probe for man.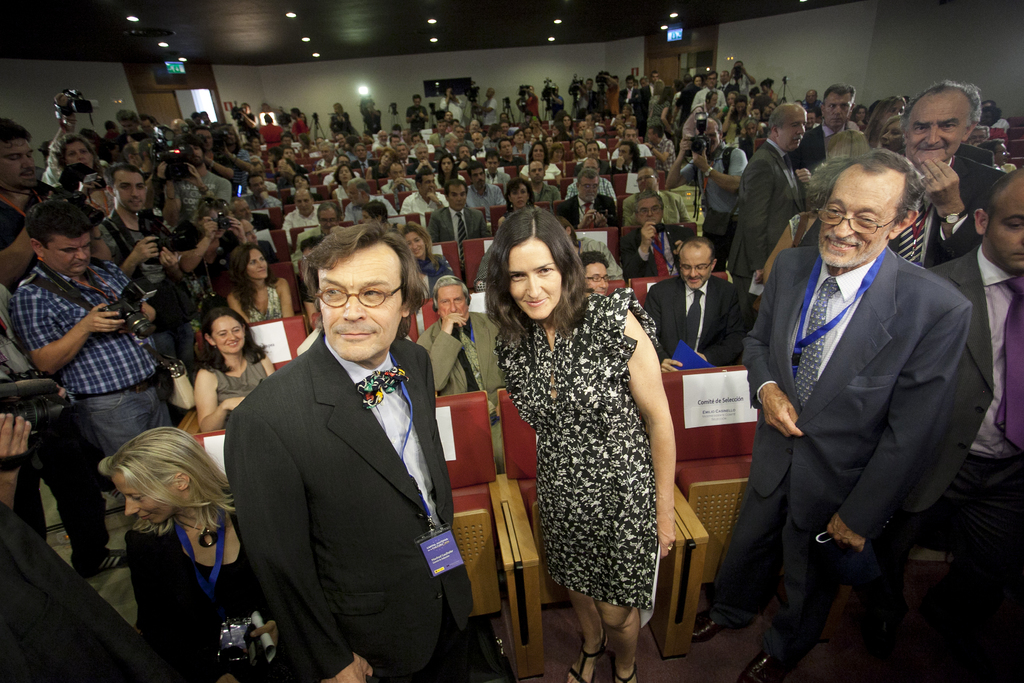
Probe result: 548:82:566:117.
